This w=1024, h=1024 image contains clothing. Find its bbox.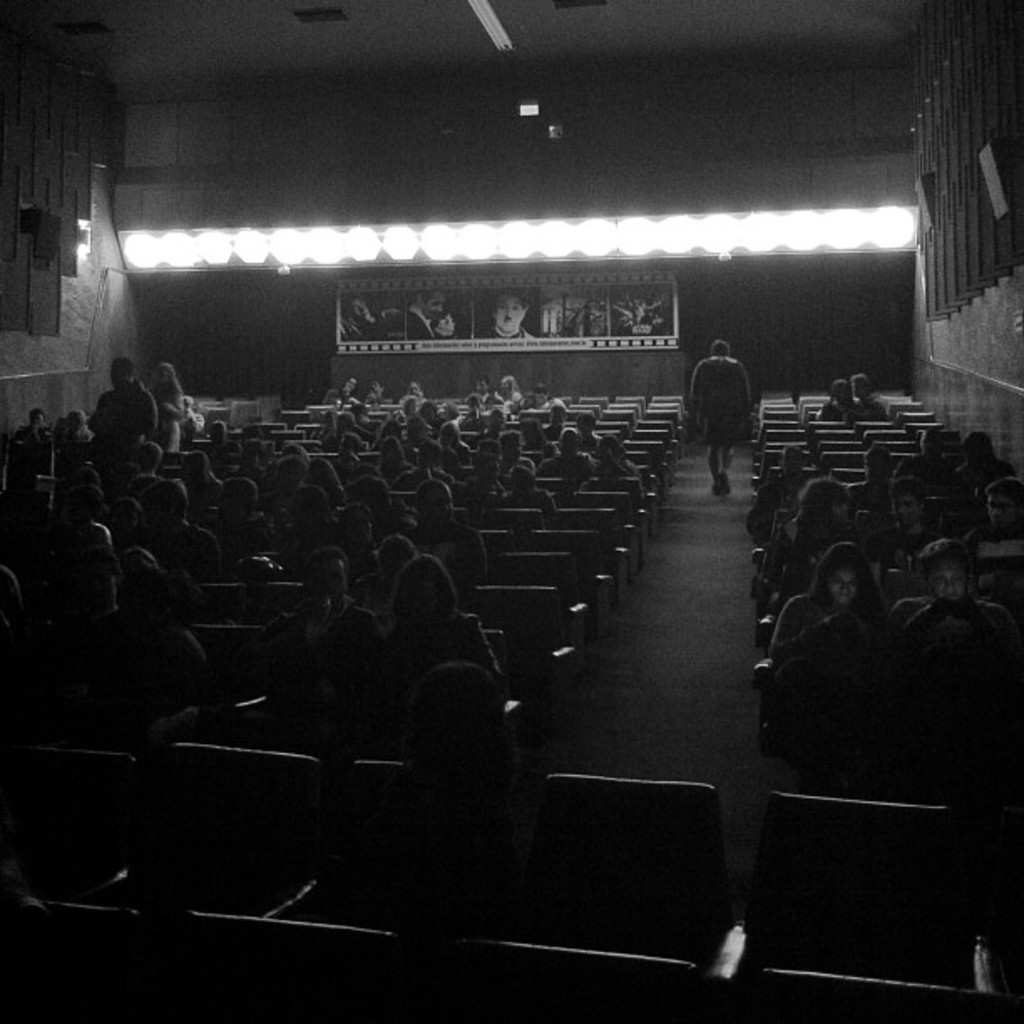
482/325/534/345.
